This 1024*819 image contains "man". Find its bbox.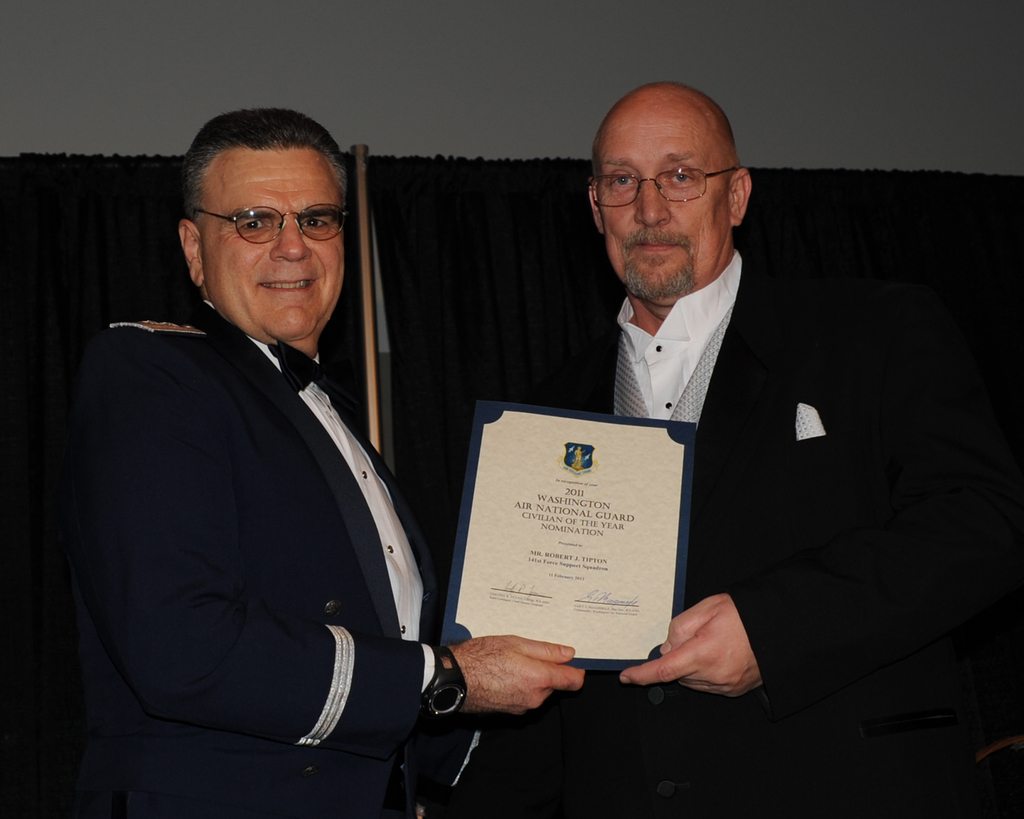
bbox(473, 79, 942, 818).
